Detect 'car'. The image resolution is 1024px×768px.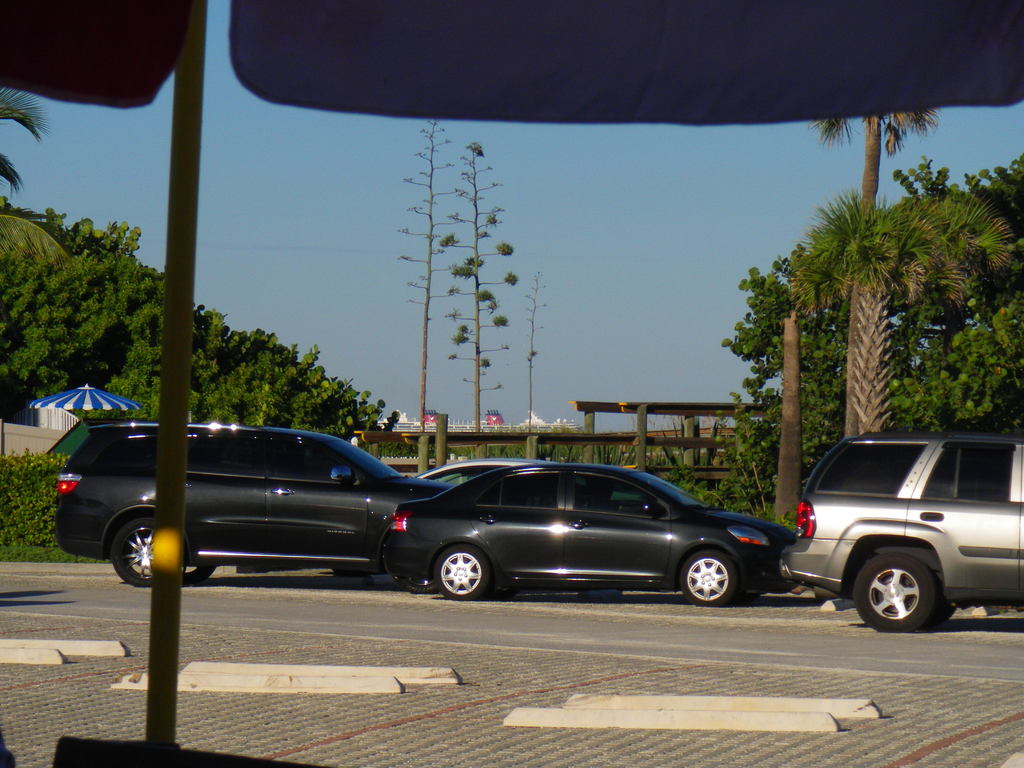
bbox(384, 462, 801, 605).
